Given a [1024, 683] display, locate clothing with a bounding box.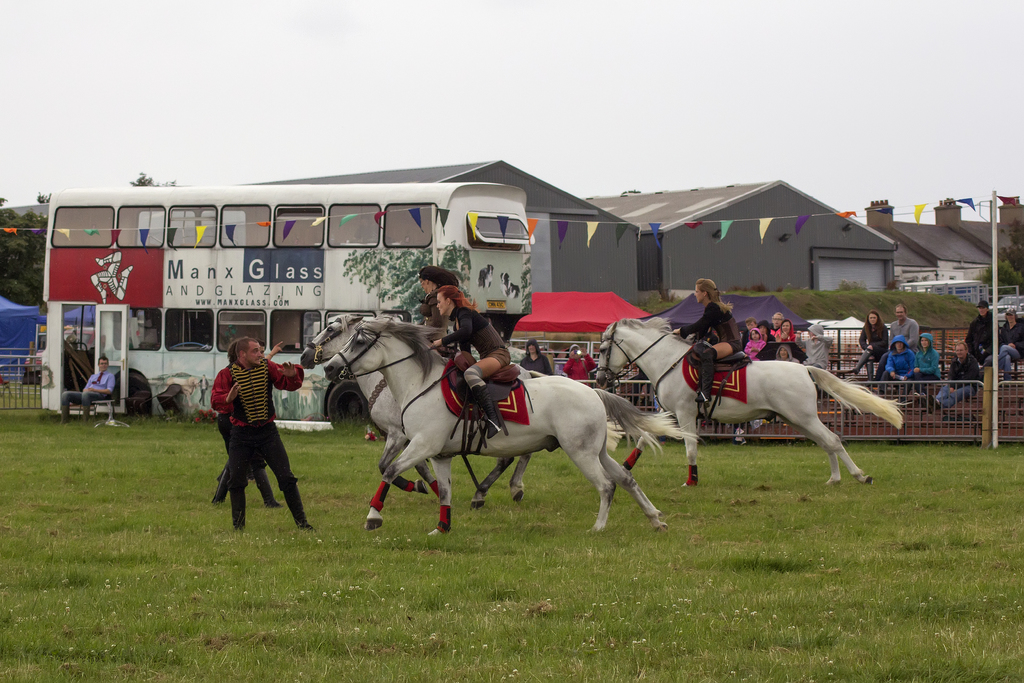
Located: 678, 302, 745, 357.
